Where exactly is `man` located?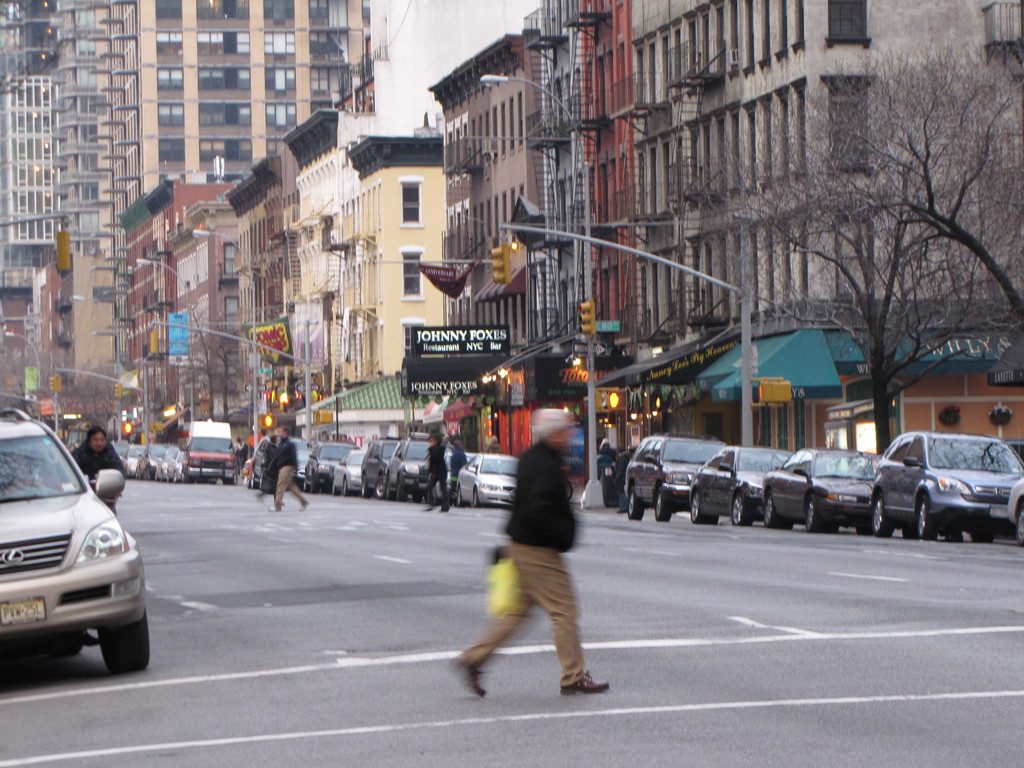
Its bounding box is locate(235, 436, 256, 465).
